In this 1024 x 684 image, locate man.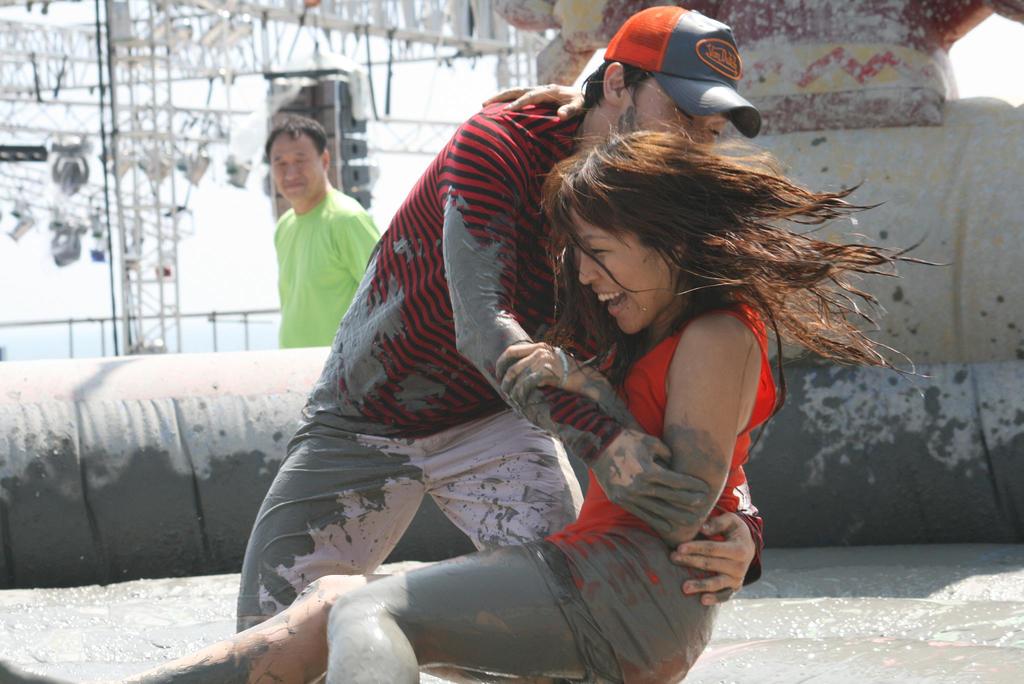
Bounding box: box(234, 1, 767, 656).
